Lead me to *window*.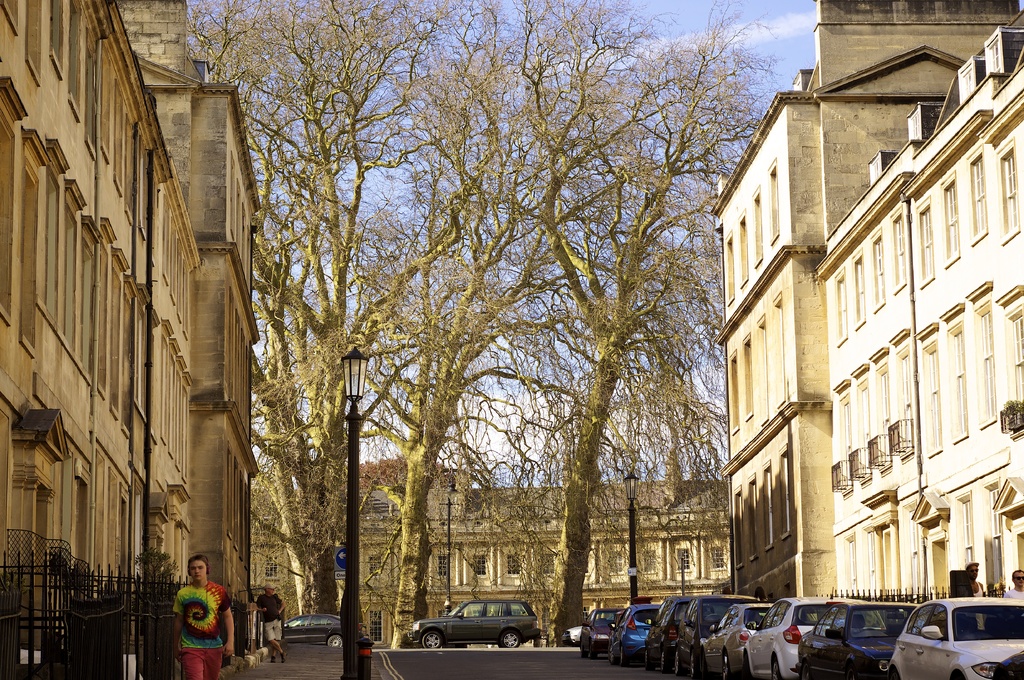
Lead to [x1=892, y1=331, x2=920, y2=467].
